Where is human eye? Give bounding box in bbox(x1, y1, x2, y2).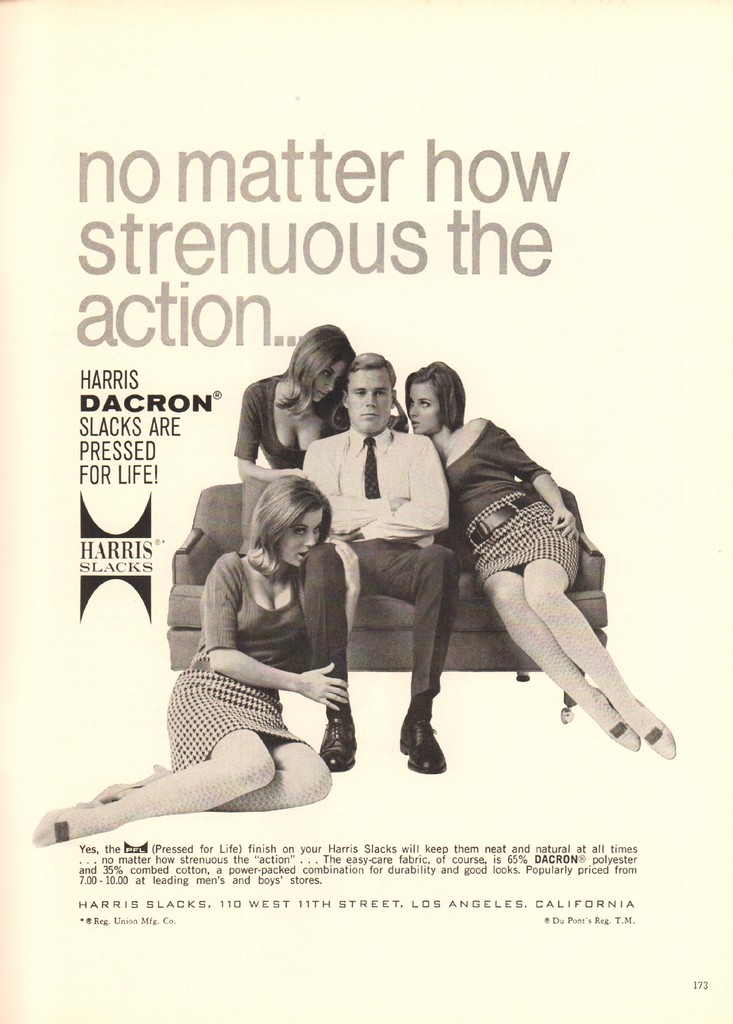
bbox(314, 527, 319, 536).
